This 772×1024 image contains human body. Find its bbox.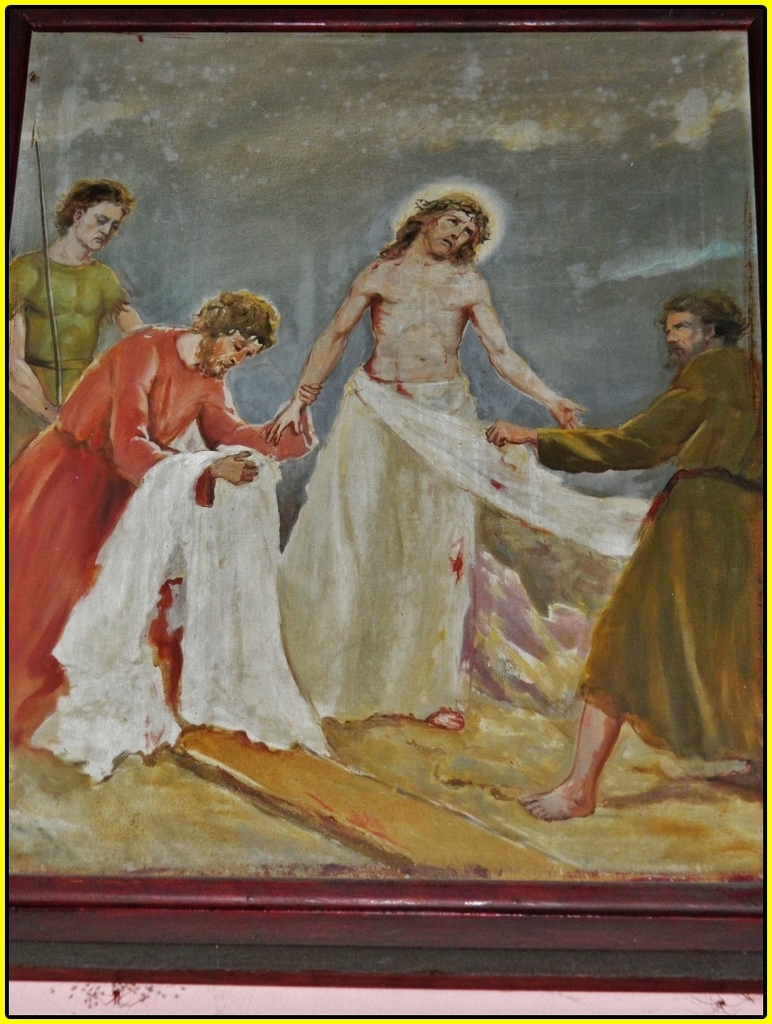
Rect(262, 194, 586, 729).
